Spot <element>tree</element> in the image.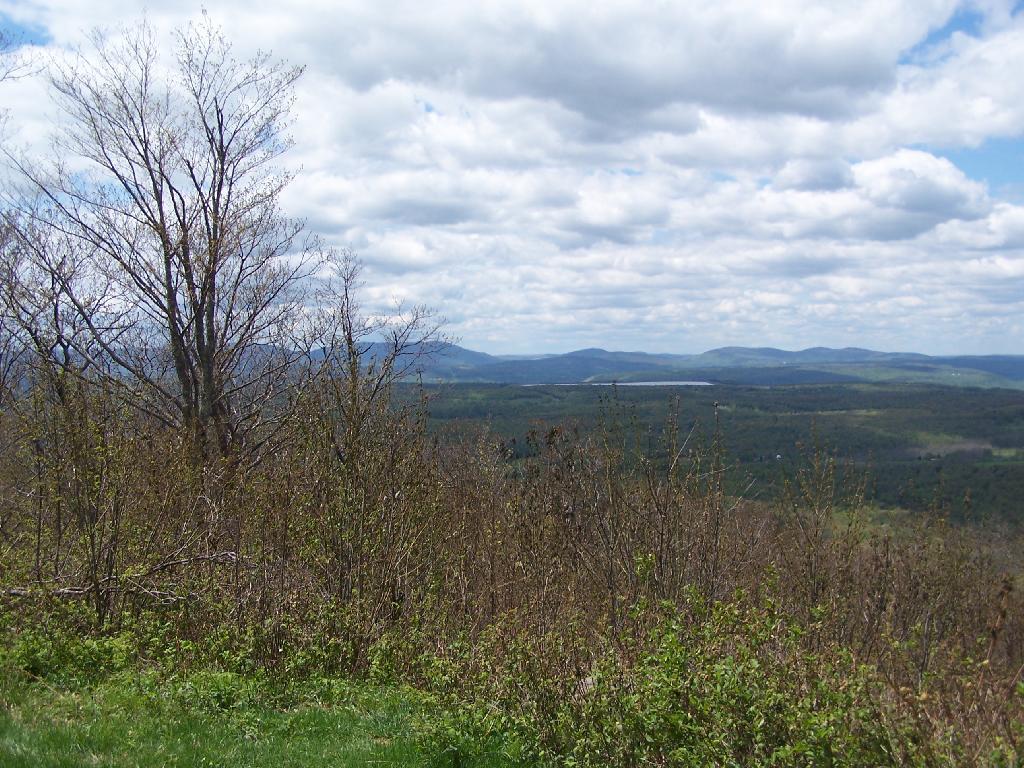
<element>tree</element> found at locate(0, 16, 165, 560).
